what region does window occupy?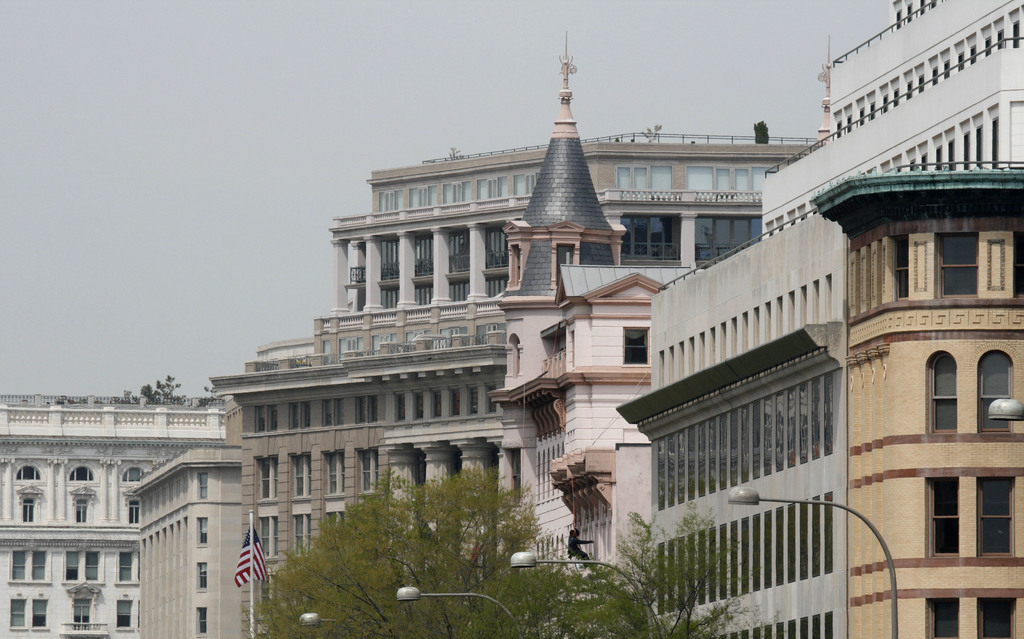
324/400/342/429.
